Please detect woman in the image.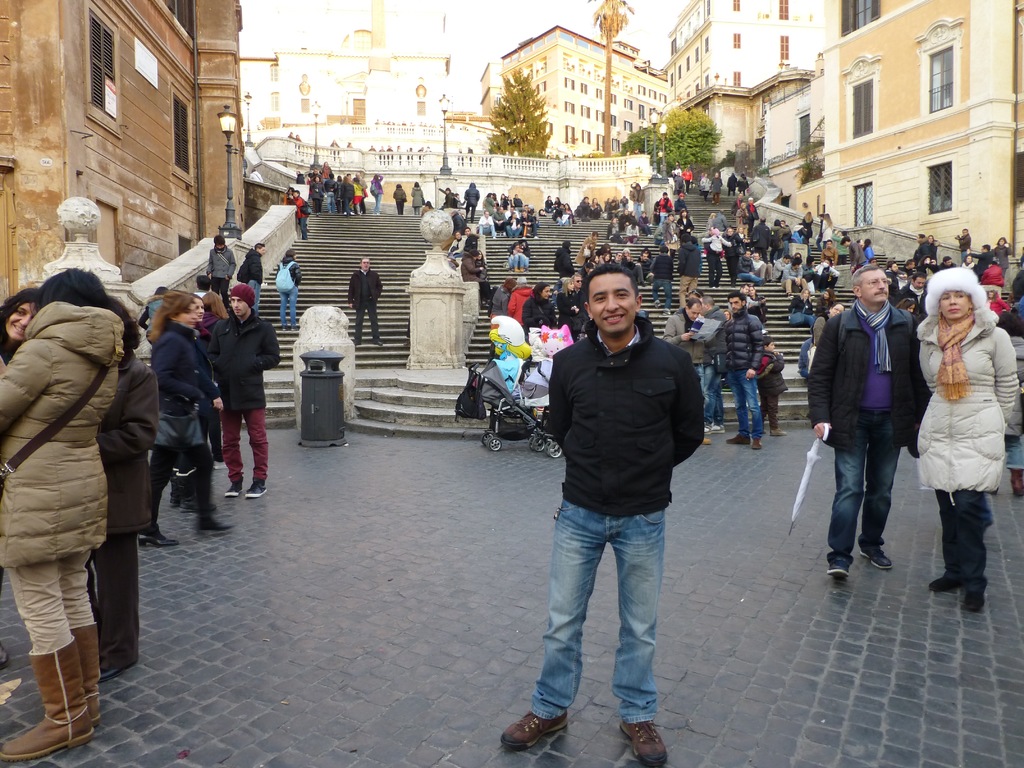
<bbox>202, 294, 231, 472</bbox>.
